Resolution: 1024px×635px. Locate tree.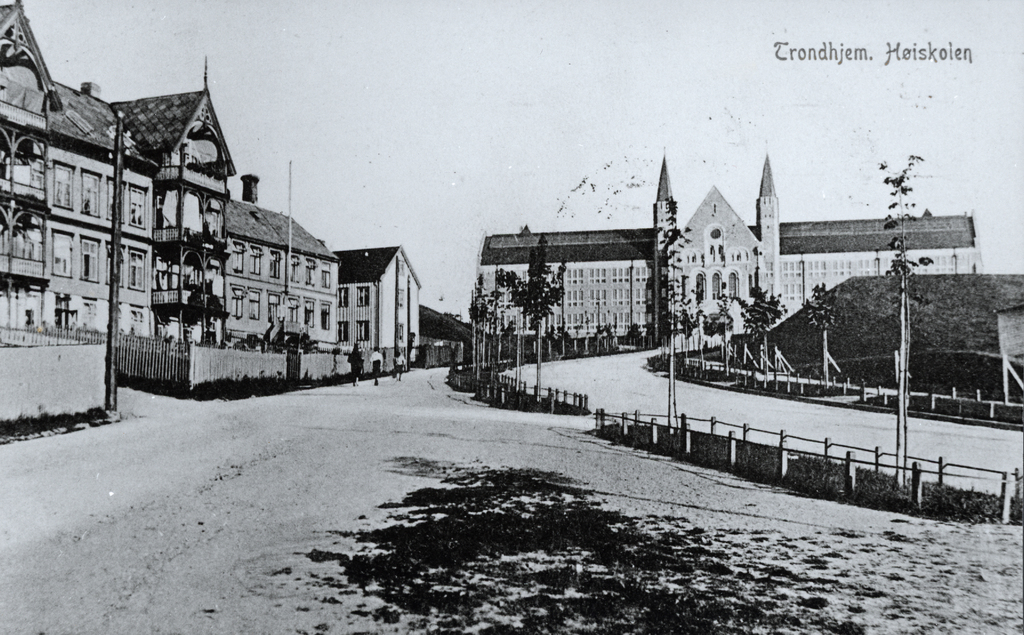
(left=511, top=239, right=567, bottom=399).
